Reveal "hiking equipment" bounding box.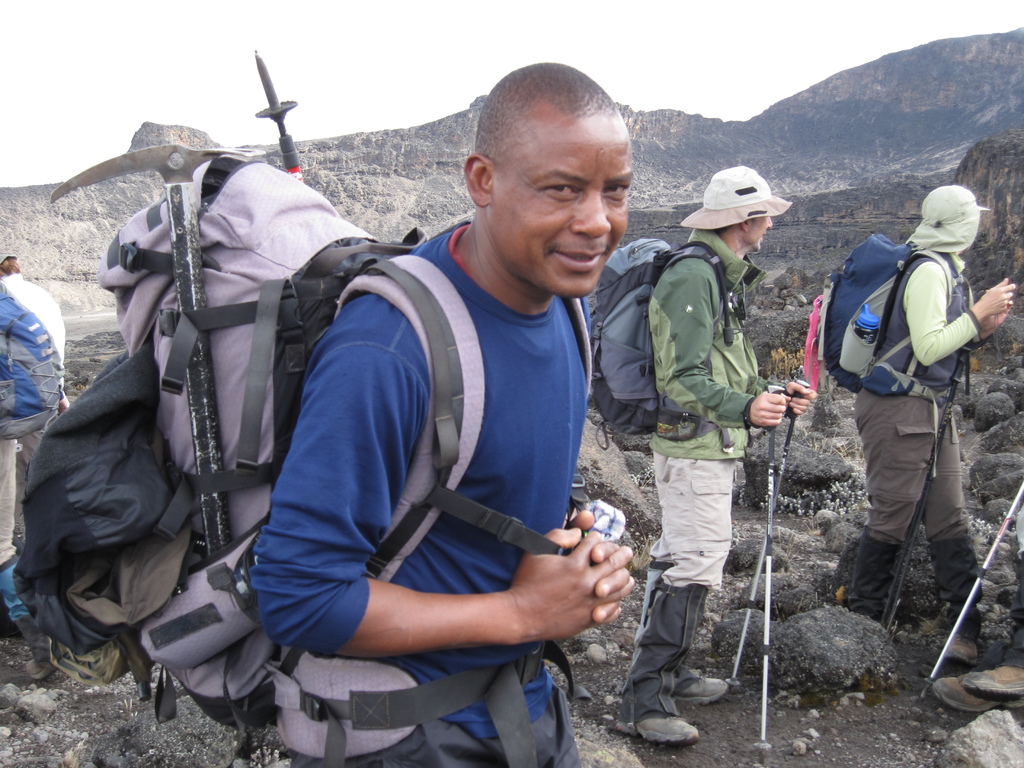
Revealed: left=754, top=387, right=783, bottom=751.
